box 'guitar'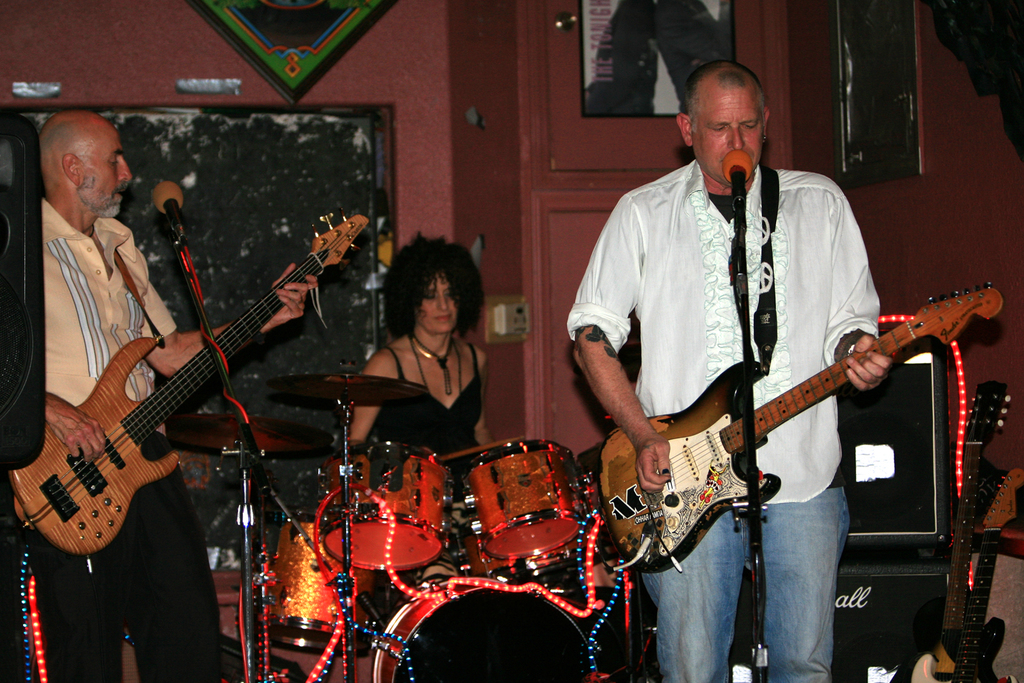
BBox(601, 272, 996, 564)
